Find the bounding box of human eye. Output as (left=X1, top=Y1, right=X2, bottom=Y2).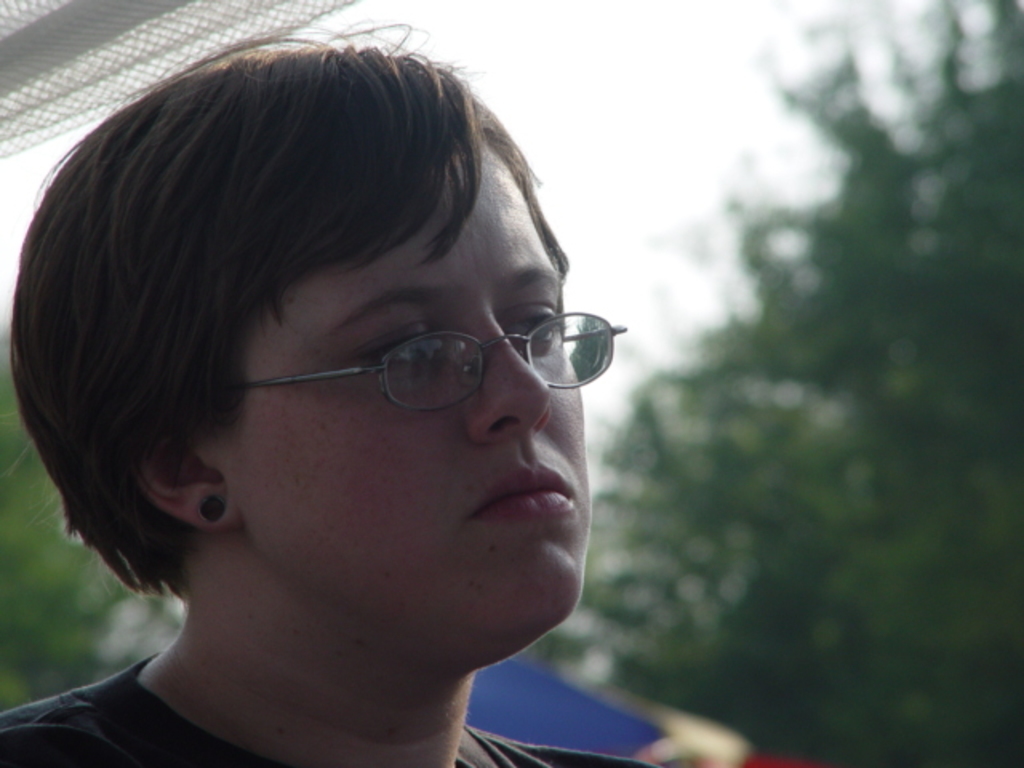
(left=506, top=296, right=576, bottom=368).
